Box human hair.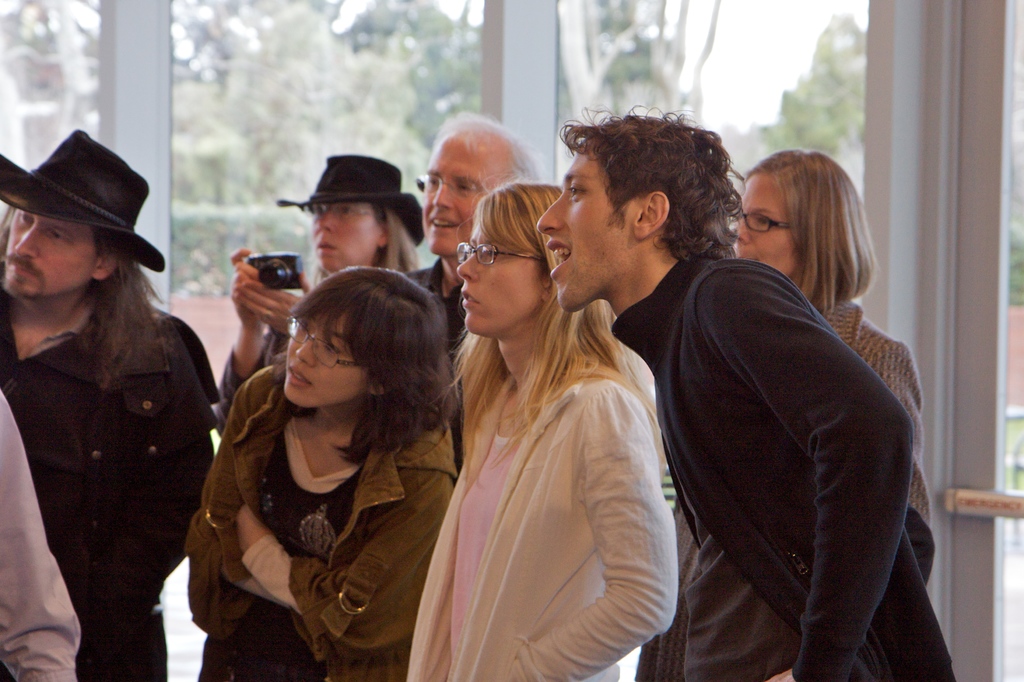
left=744, top=143, right=876, bottom=322.
